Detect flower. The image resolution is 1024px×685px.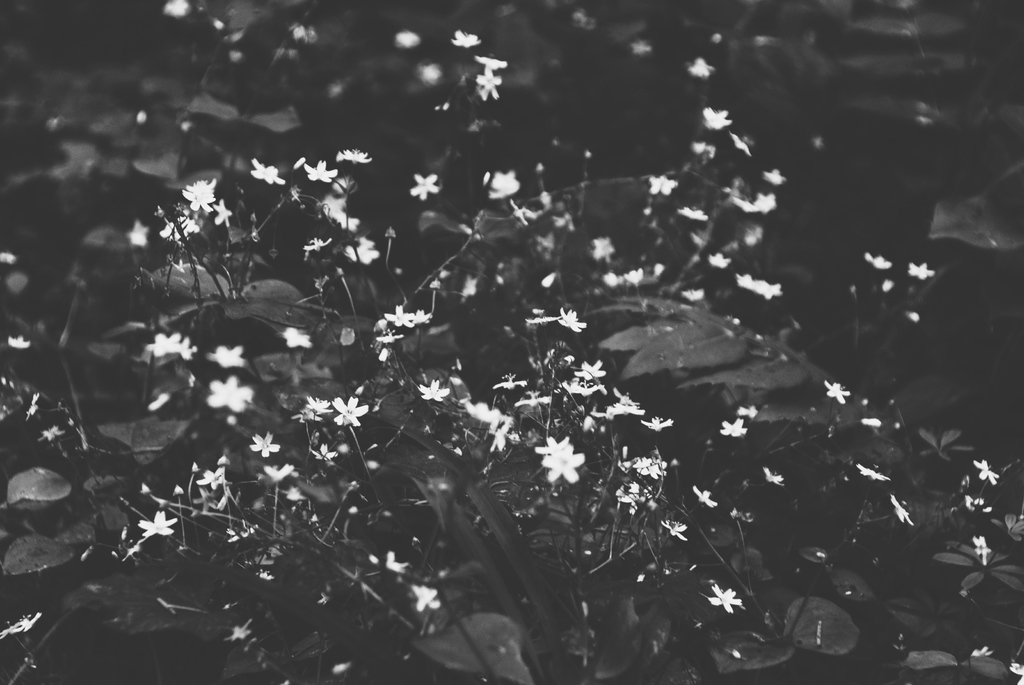
detection(702, 105, 735, 130).
